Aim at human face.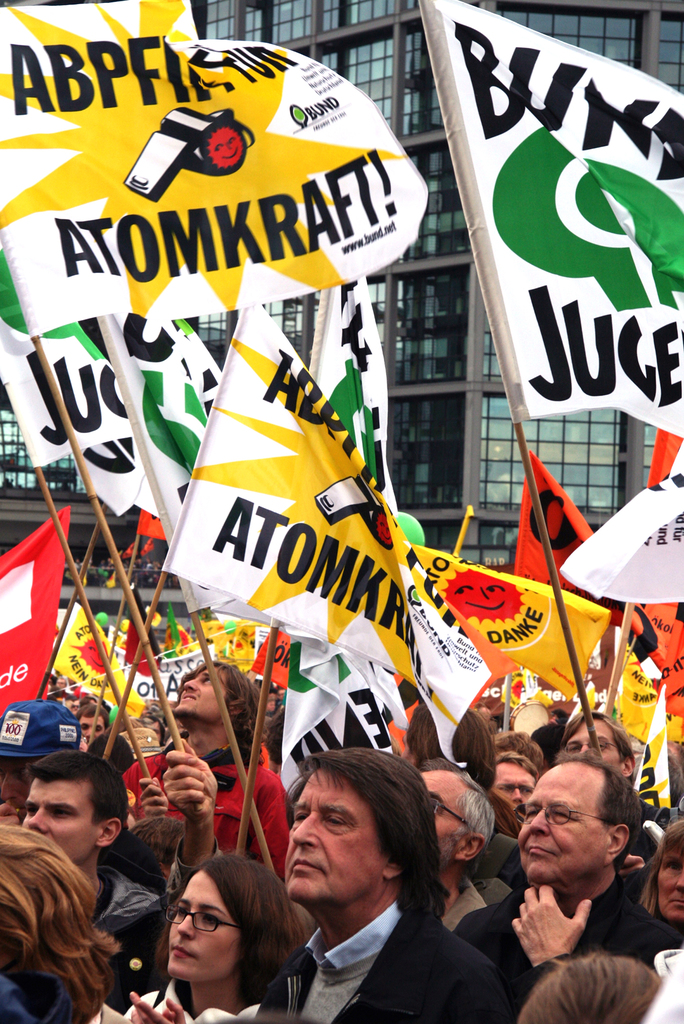
Aimed at select_region(518, 753, 648, 884).
